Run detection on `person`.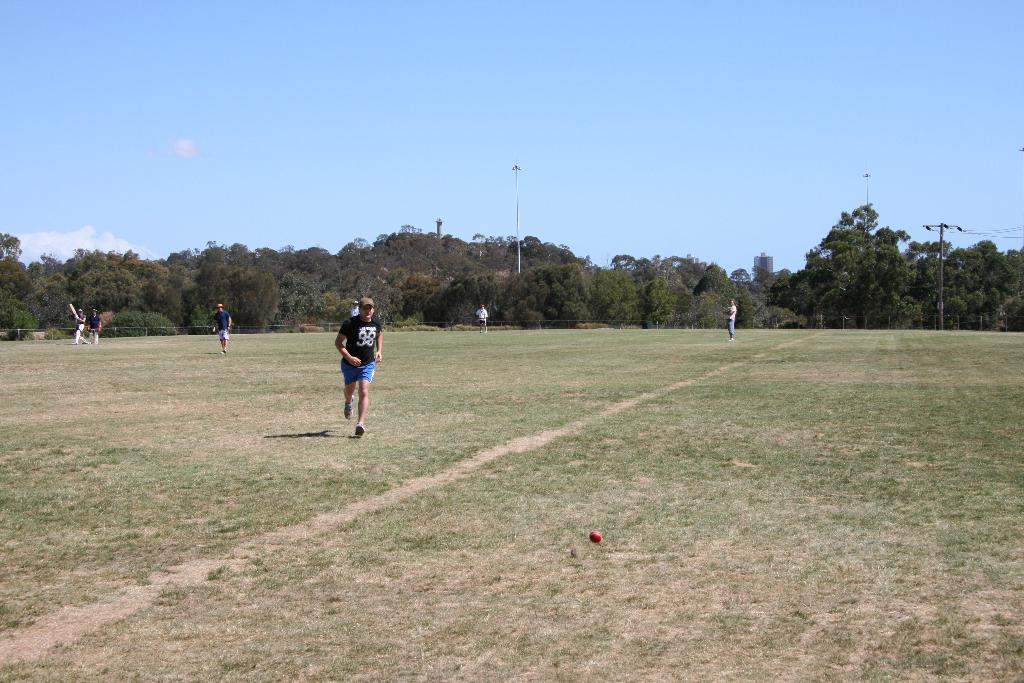
Result: [left=72, top=309, right=90, bottom=345].
